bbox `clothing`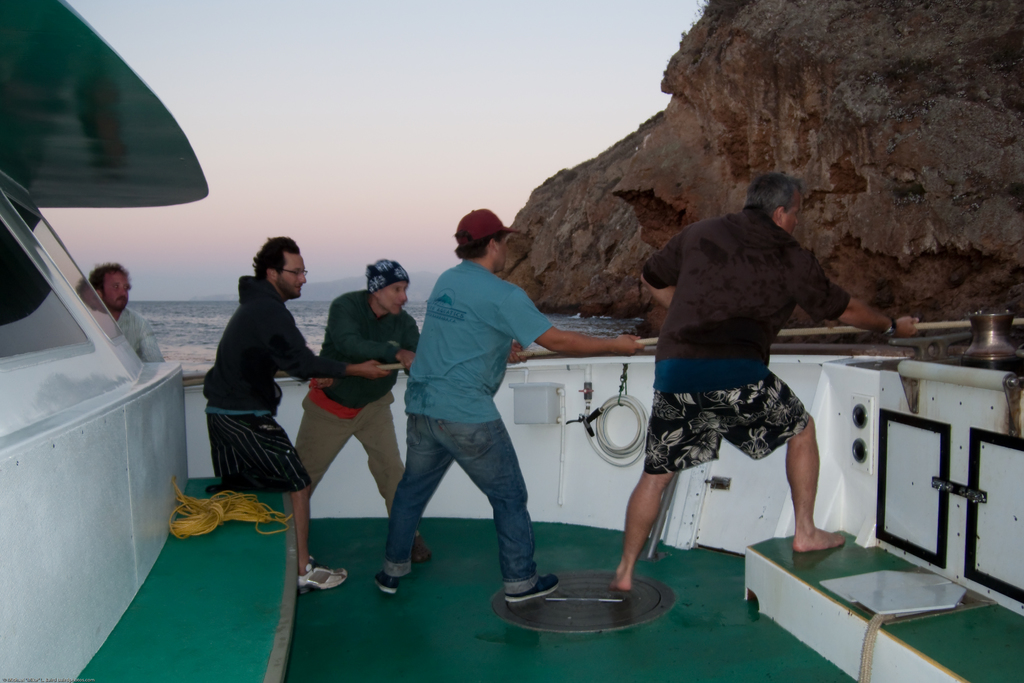
{"left": 640, "top": 208, "right": 849, "bottom": 470}
